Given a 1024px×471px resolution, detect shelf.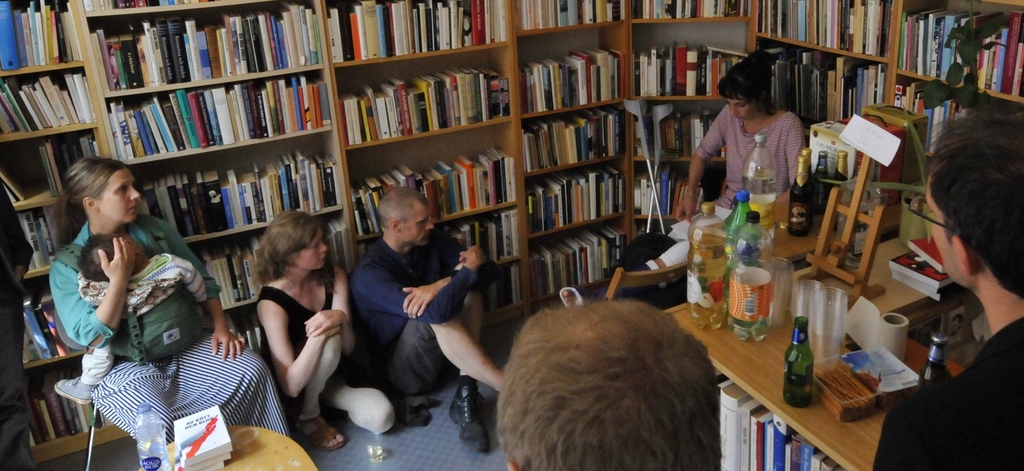
<box>620,17,747,100</box>.
